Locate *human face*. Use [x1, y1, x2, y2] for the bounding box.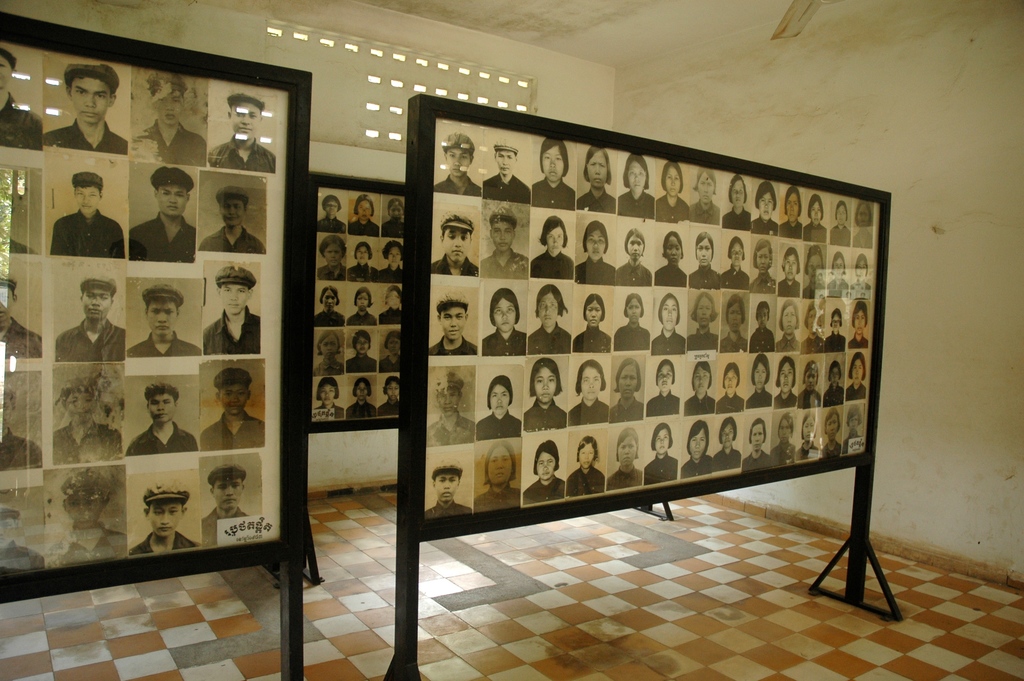
[588, 151, 609, 188].
